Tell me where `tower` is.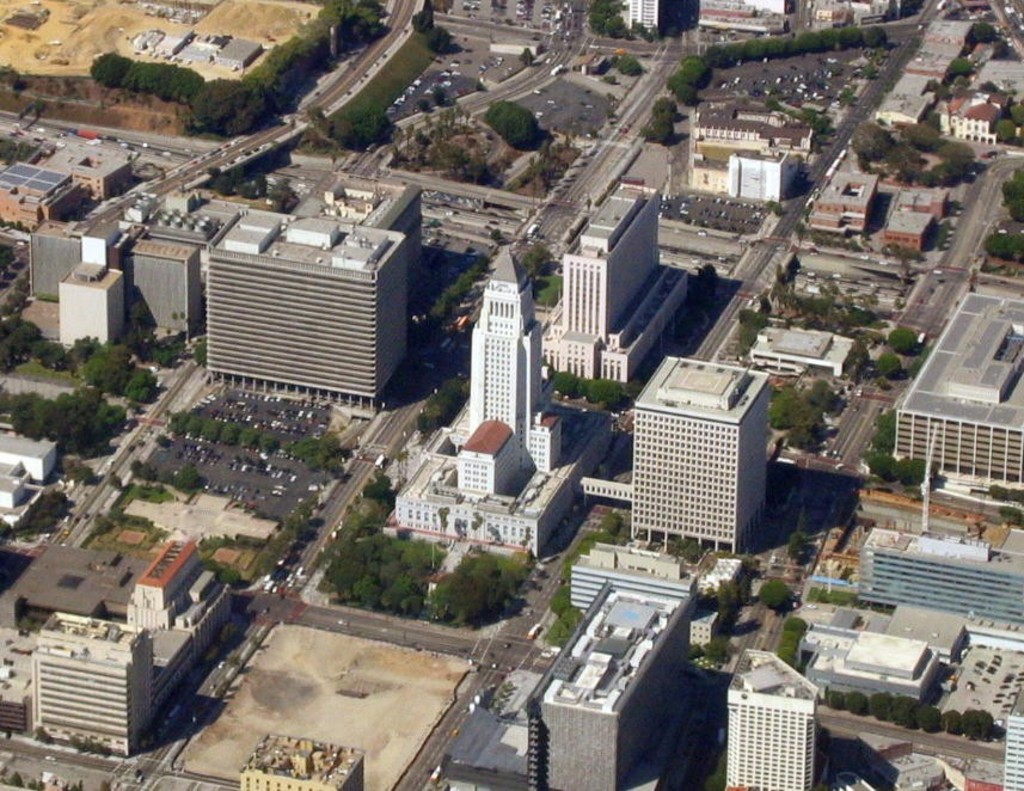
`tower` is at box(726, 648, 823, 790).
